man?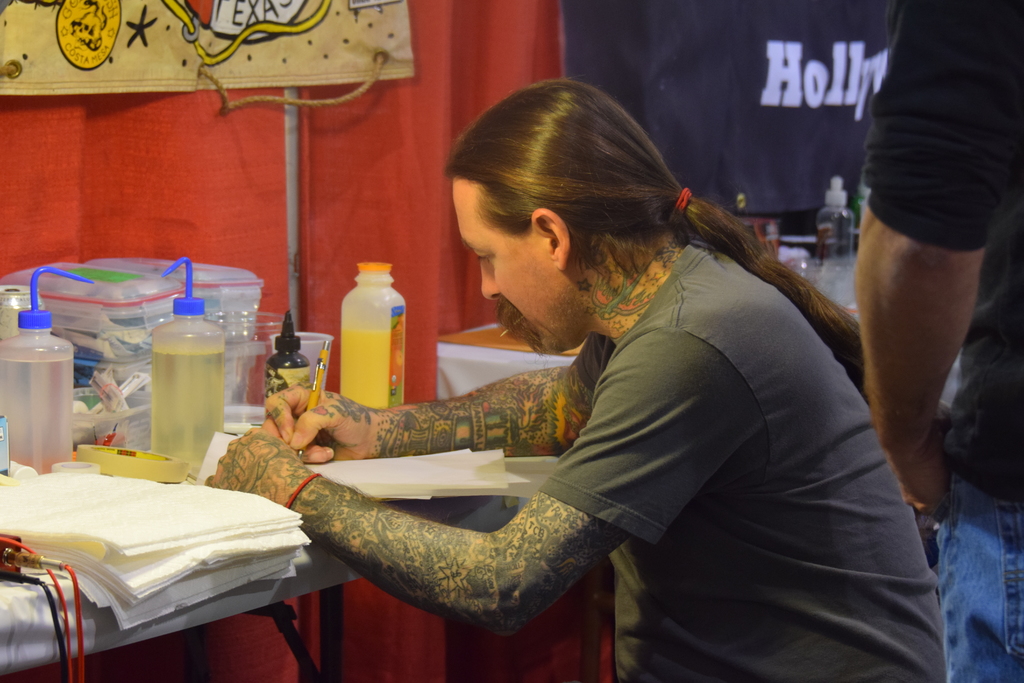
box=[842, 0, 1023, 680]
